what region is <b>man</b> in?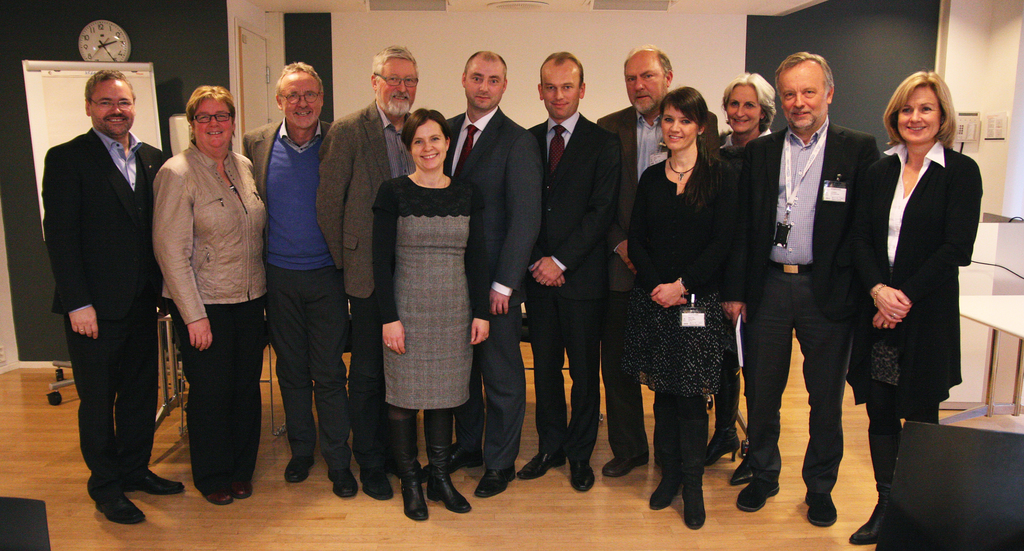
316,43,426,500.
